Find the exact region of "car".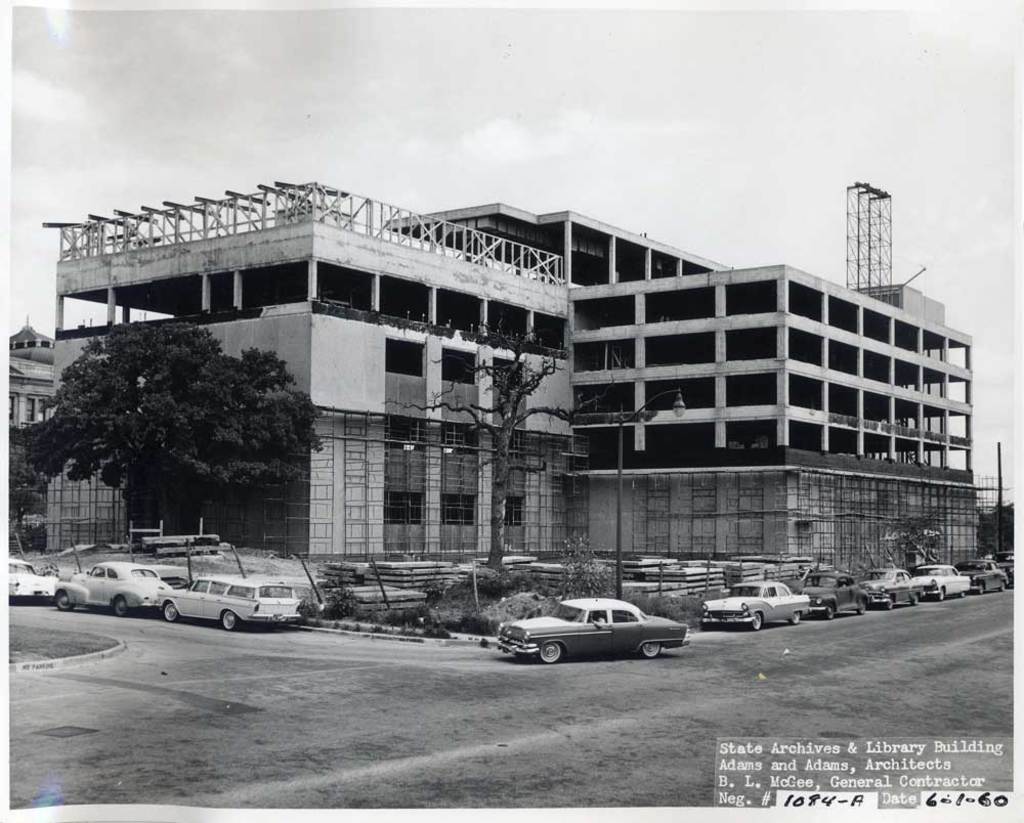
Exact region: 496:598:687:669.
